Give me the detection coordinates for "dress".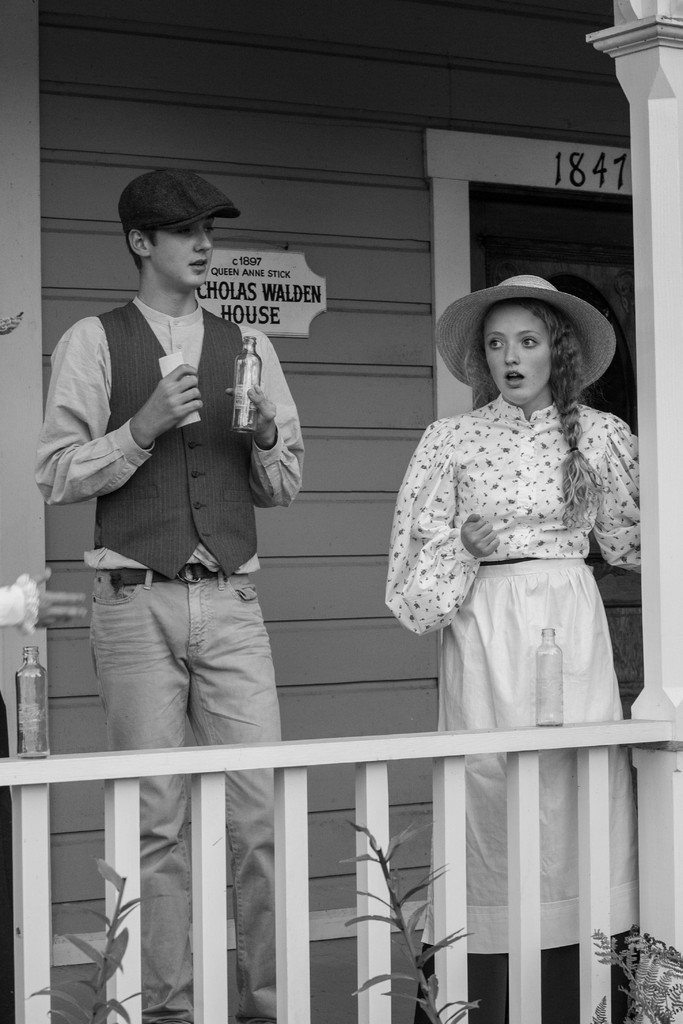
{"left": 388, "top": 390, "right": 647, "bottom": 950}.
